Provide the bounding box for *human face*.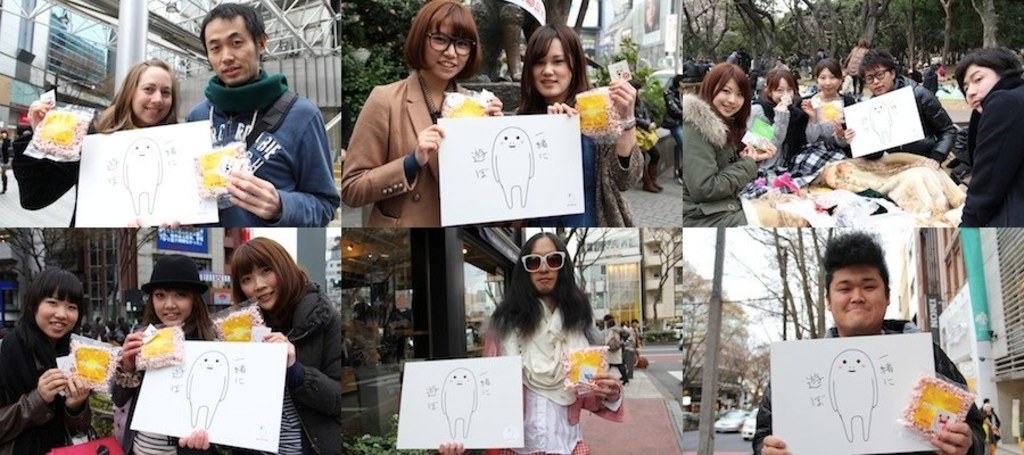
box=[534, 39, 576, 99].
